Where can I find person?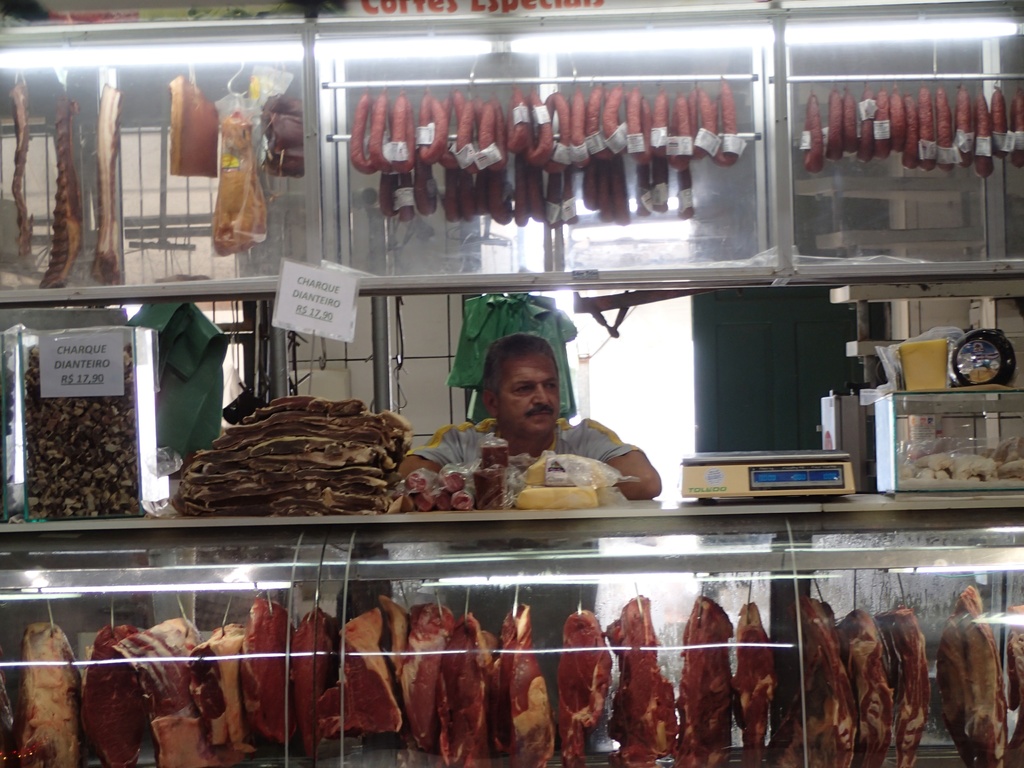
You can find it at {"x1": 463, "y1": 318, "x2": 596, "y2": 521}.
